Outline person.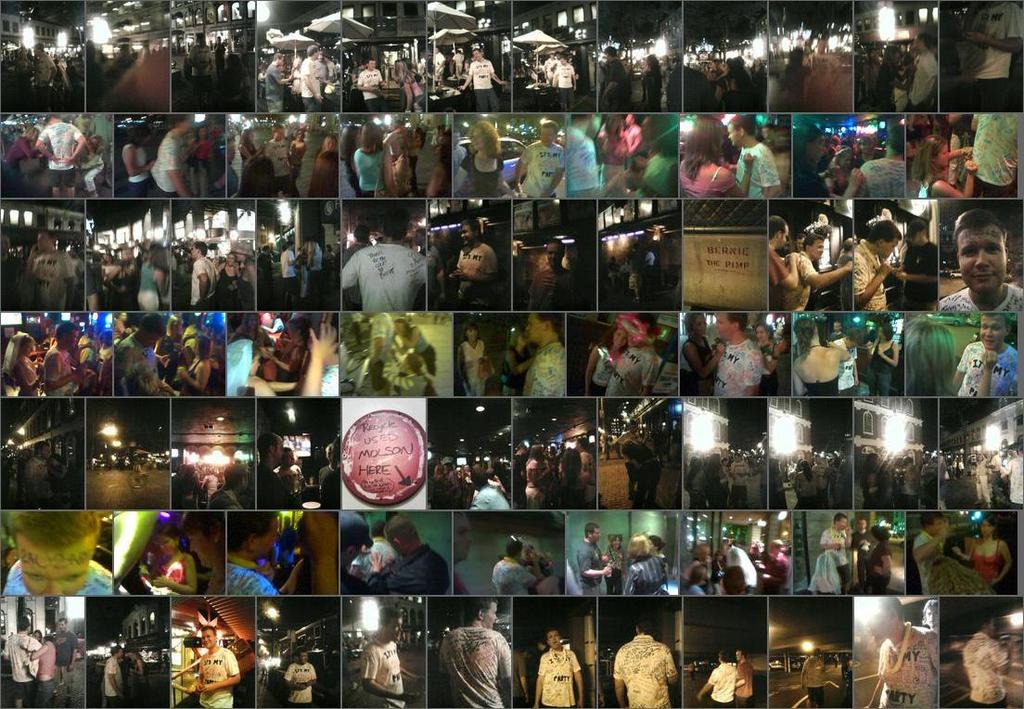
Outline: crop(640, 55, 659, 110).
